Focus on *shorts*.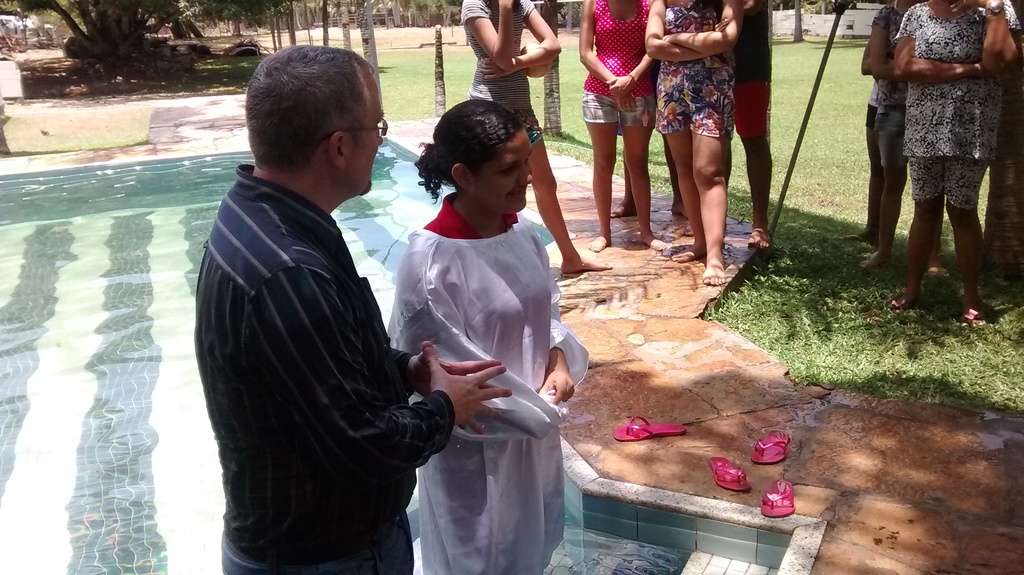
Focused at region(580, 88, 654, 126).
